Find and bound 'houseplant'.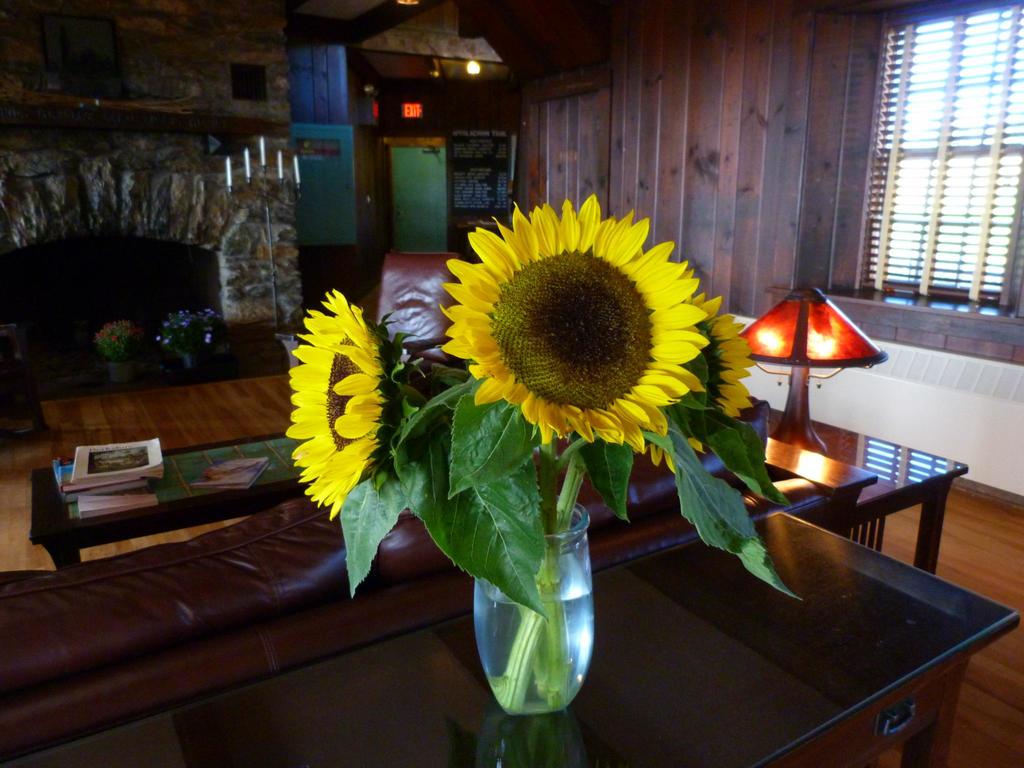
Bound: locate(149, 306, 228, 378).
